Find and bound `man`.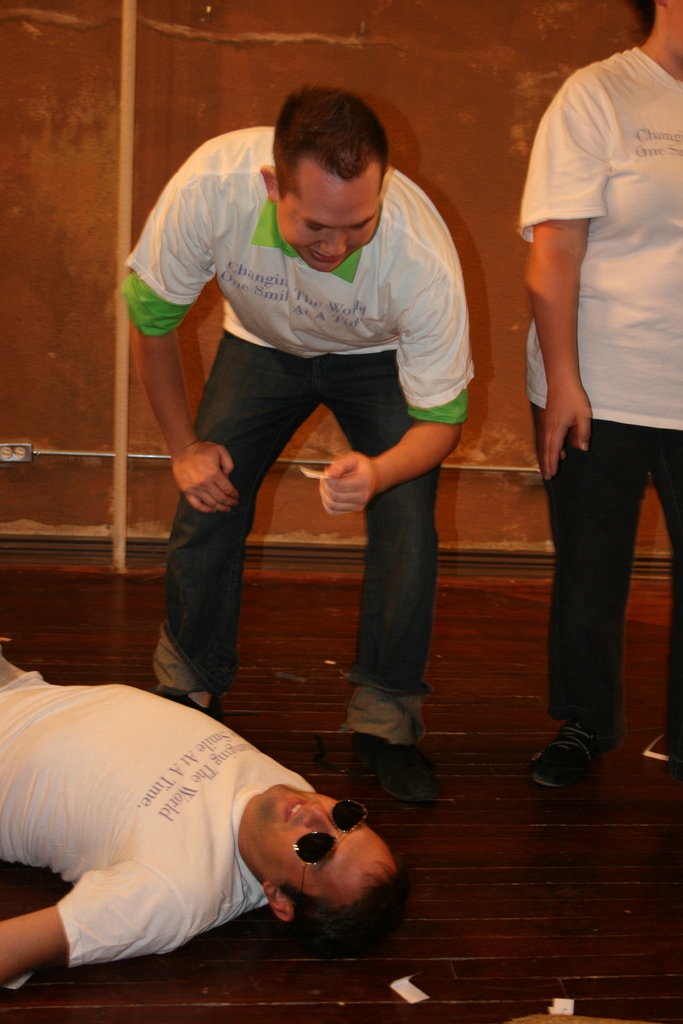
Bound: detection(124, 86, 491, 803).
